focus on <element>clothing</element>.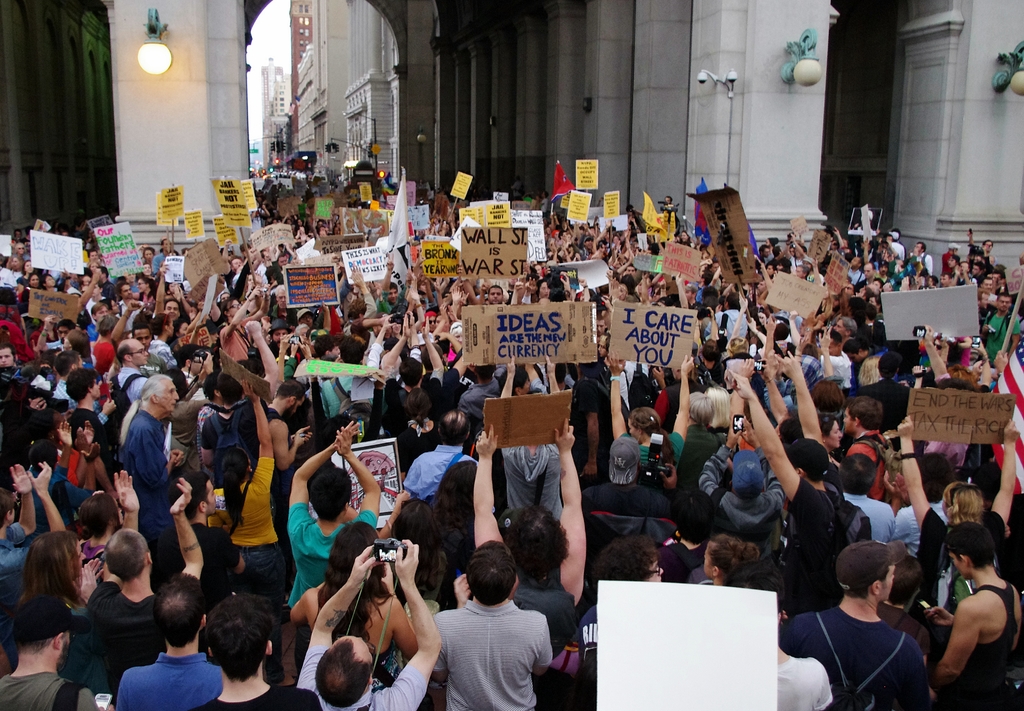
Focused at 696, 442, 792, 564.
